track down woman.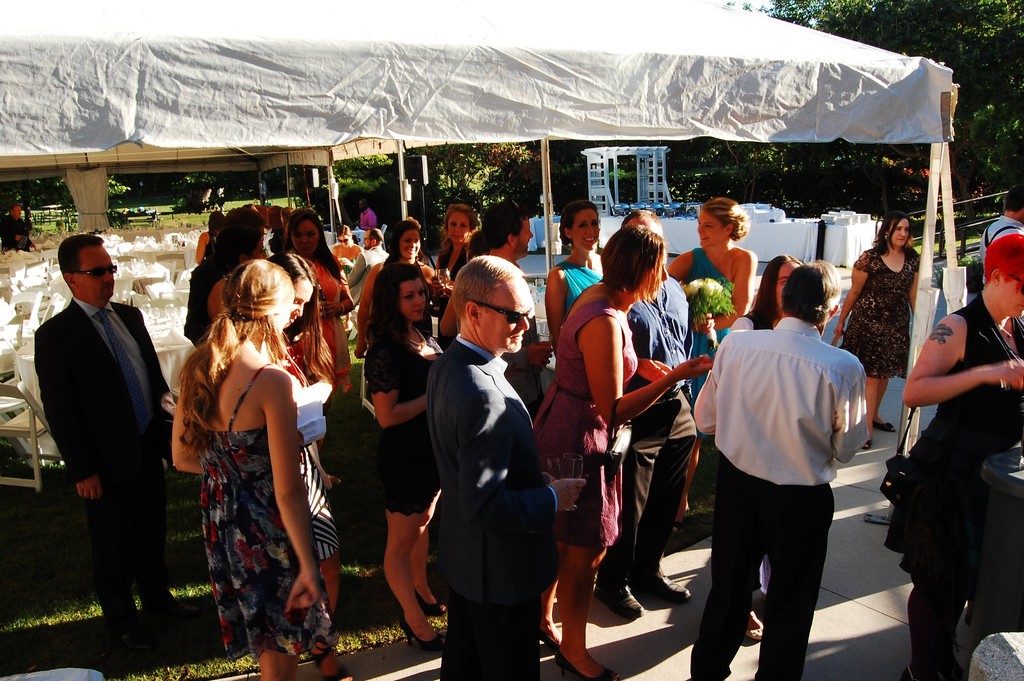
Tracked to 543, 199, 606, 357.
